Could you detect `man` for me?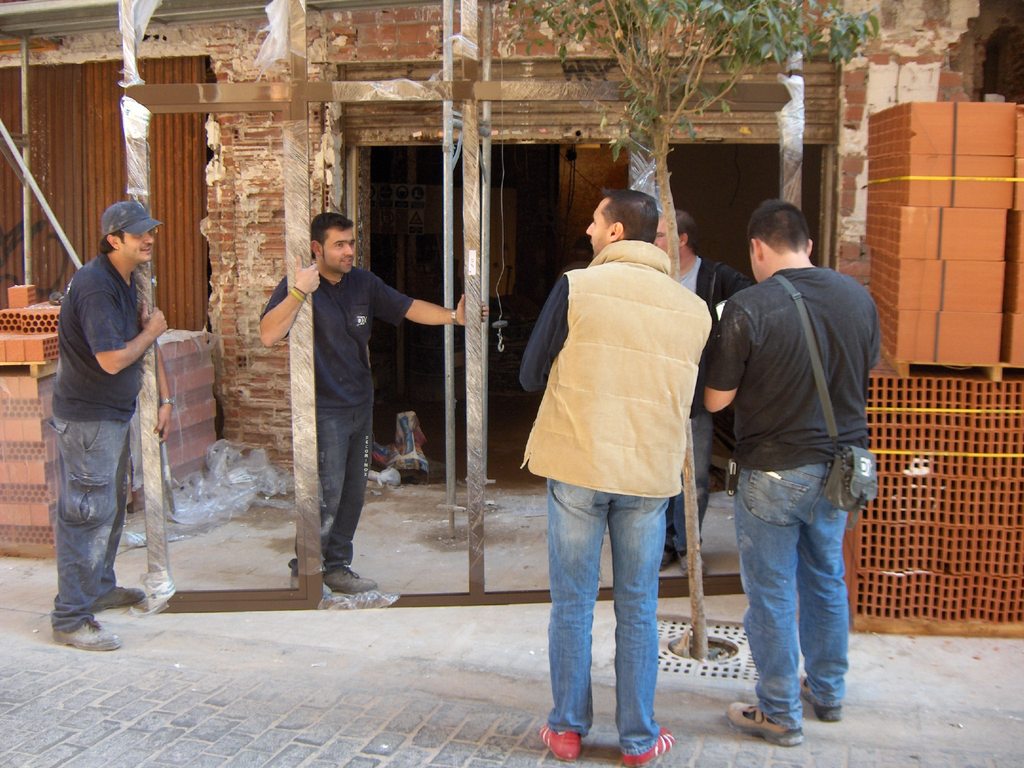
Detection result: <region>255, 214, 492, 600</region>.
